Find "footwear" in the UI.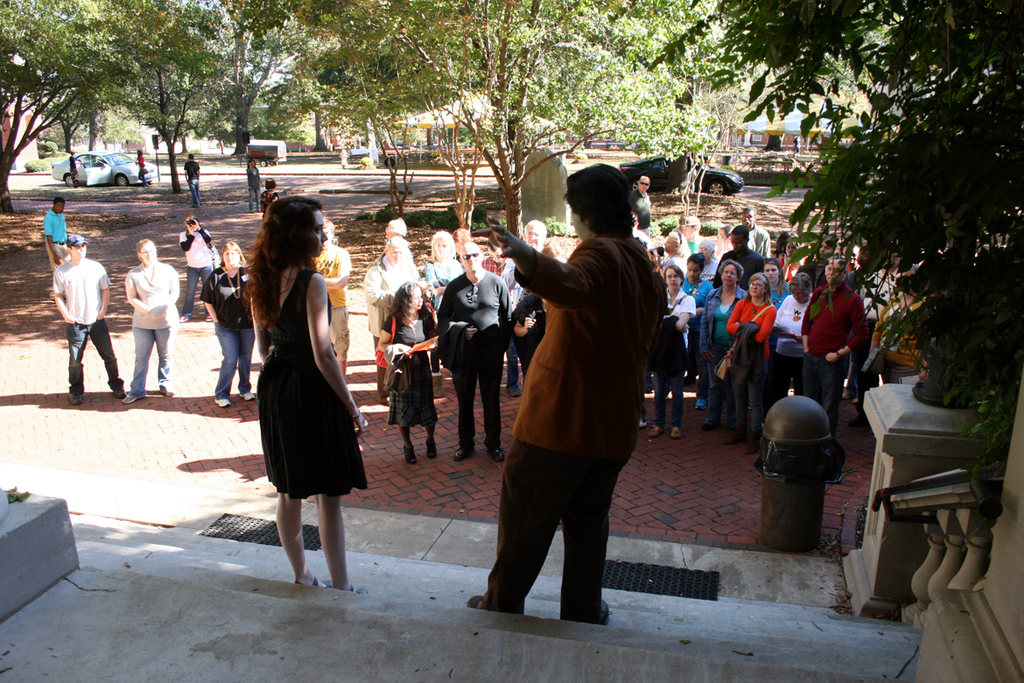
UI element at bbox(179, 313, 189, 324).
